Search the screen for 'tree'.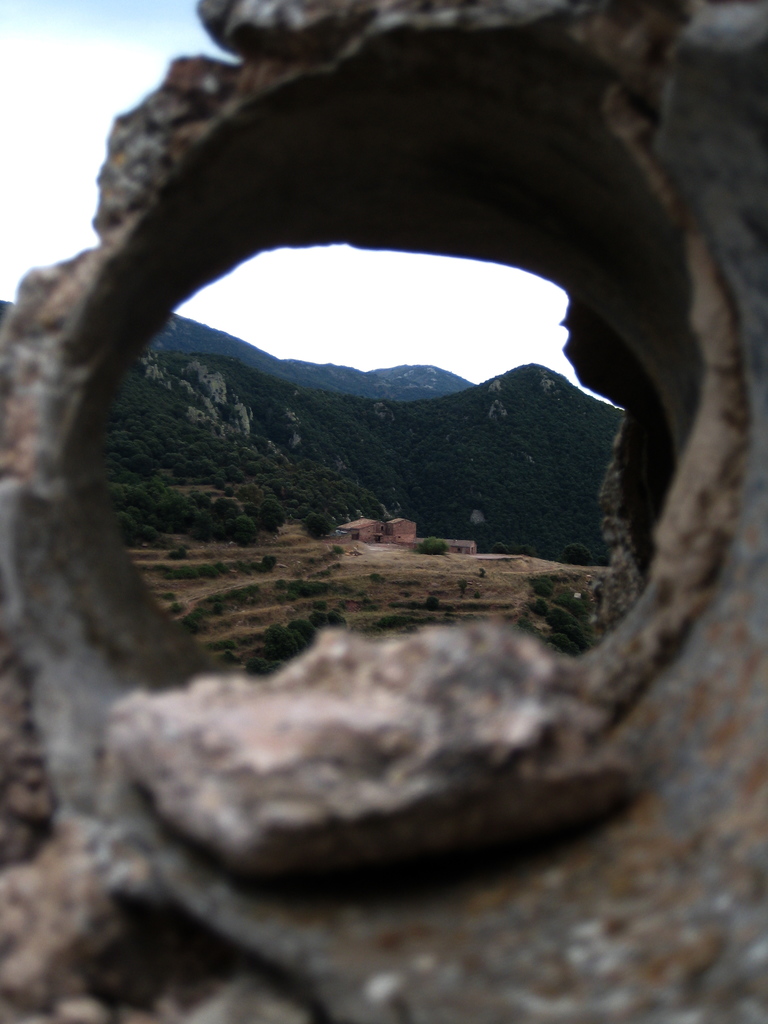
Found at bbox(302, 513, 333, 537).
